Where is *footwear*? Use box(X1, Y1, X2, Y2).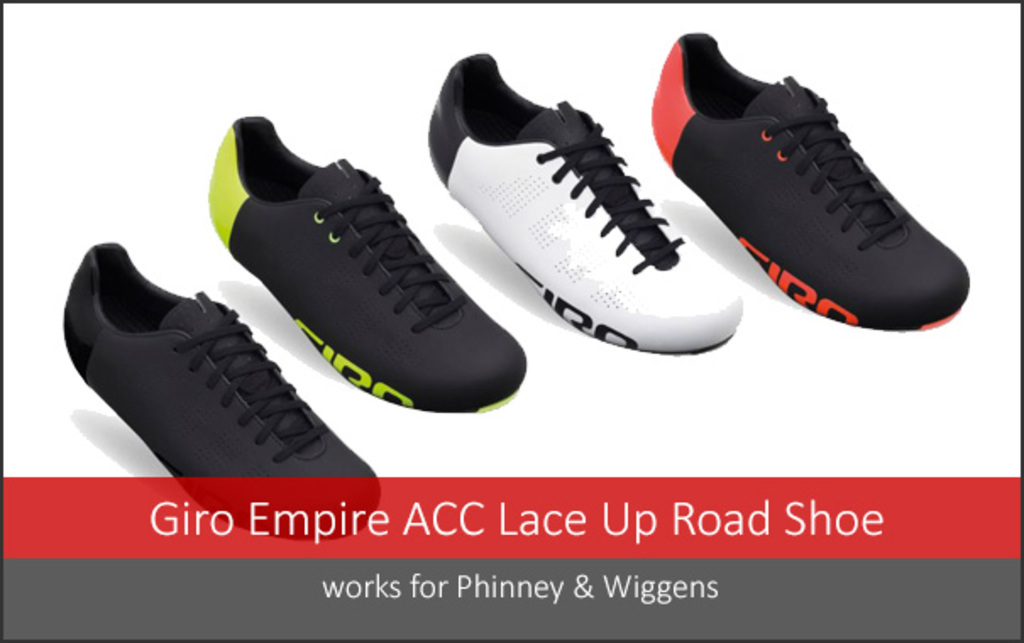
box(196, 113, 521, 416).
